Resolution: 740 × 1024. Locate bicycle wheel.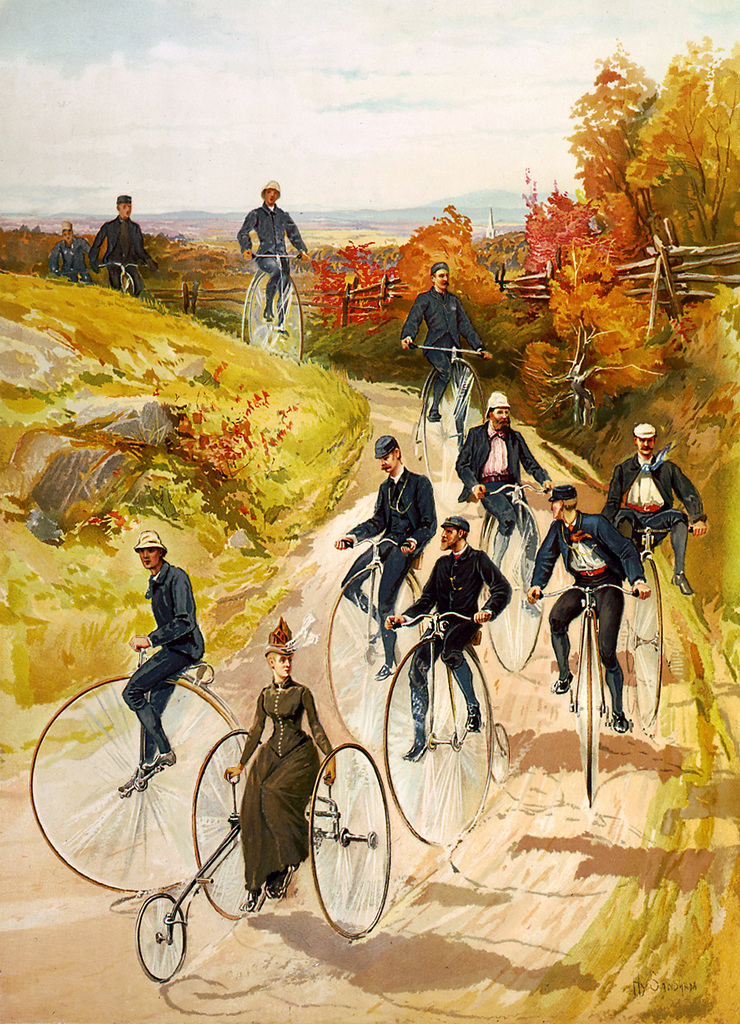
box(627, 555, 660, 729).
